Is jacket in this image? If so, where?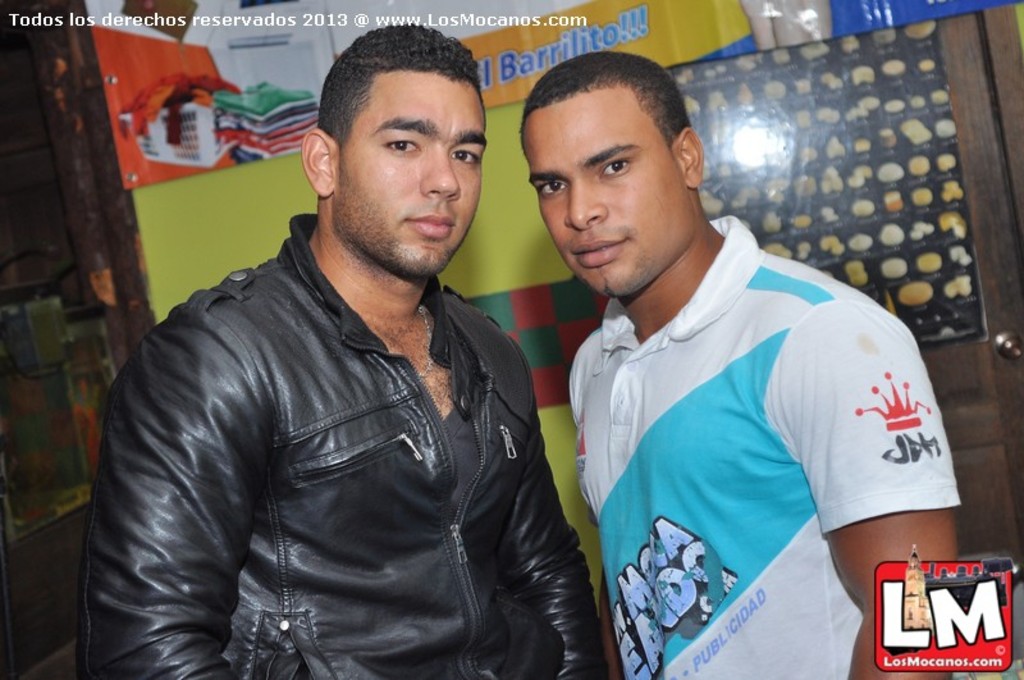
Yes, at (81,190,604,665).
